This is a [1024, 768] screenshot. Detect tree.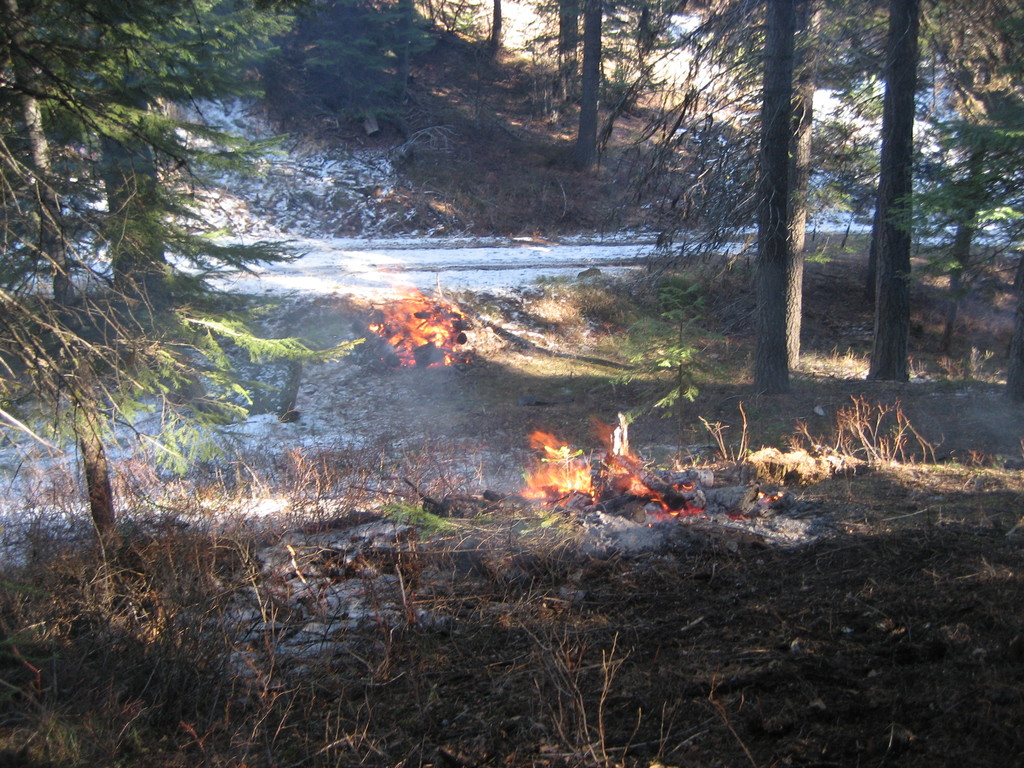
<region>569, 0, 602, 171</region>.
